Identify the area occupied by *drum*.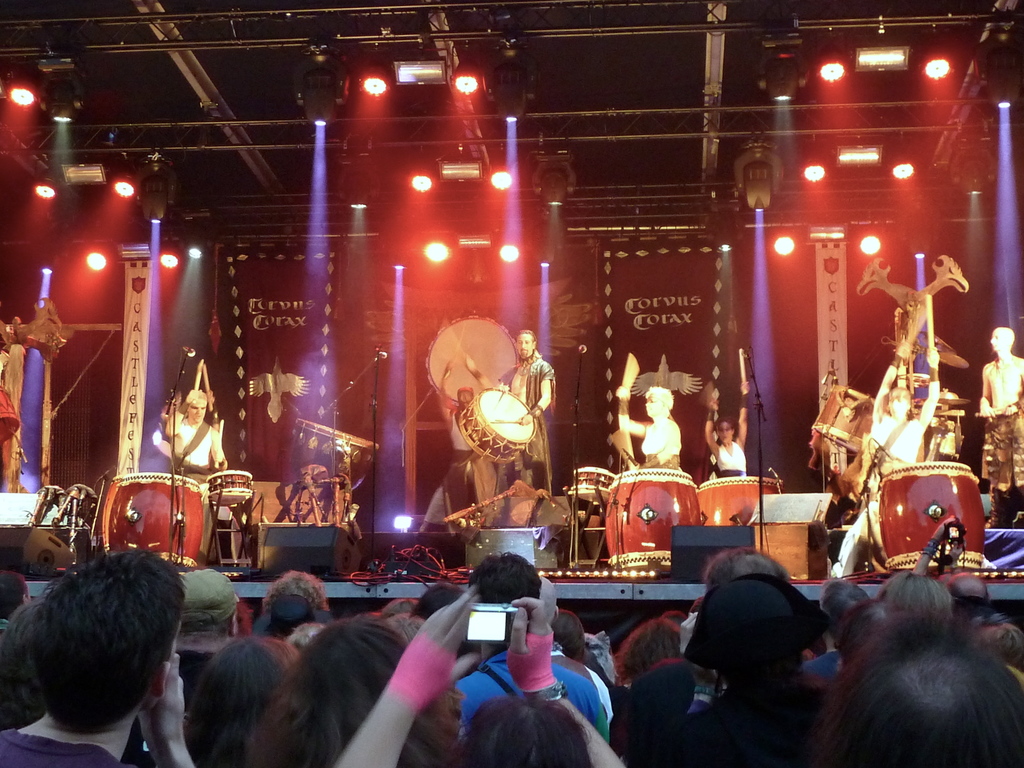
Area: left=695, top=477, right=784, bottom=528.
